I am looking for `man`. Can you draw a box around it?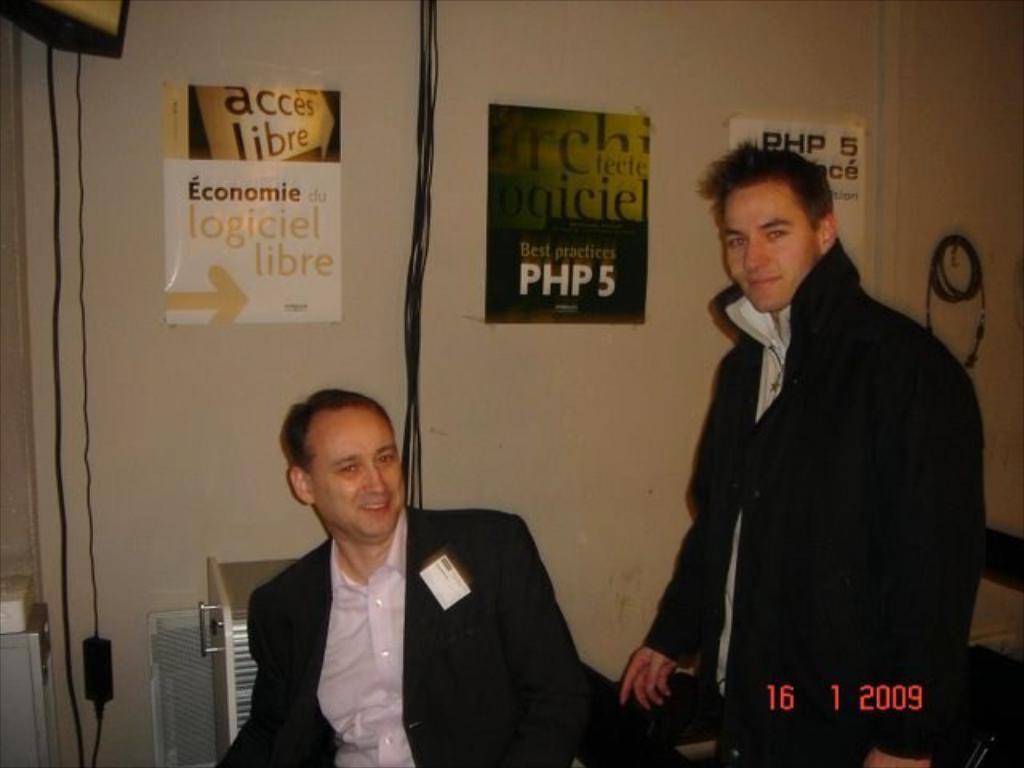
Sure, the bounding box is detection(656, 107, 986, 754).
